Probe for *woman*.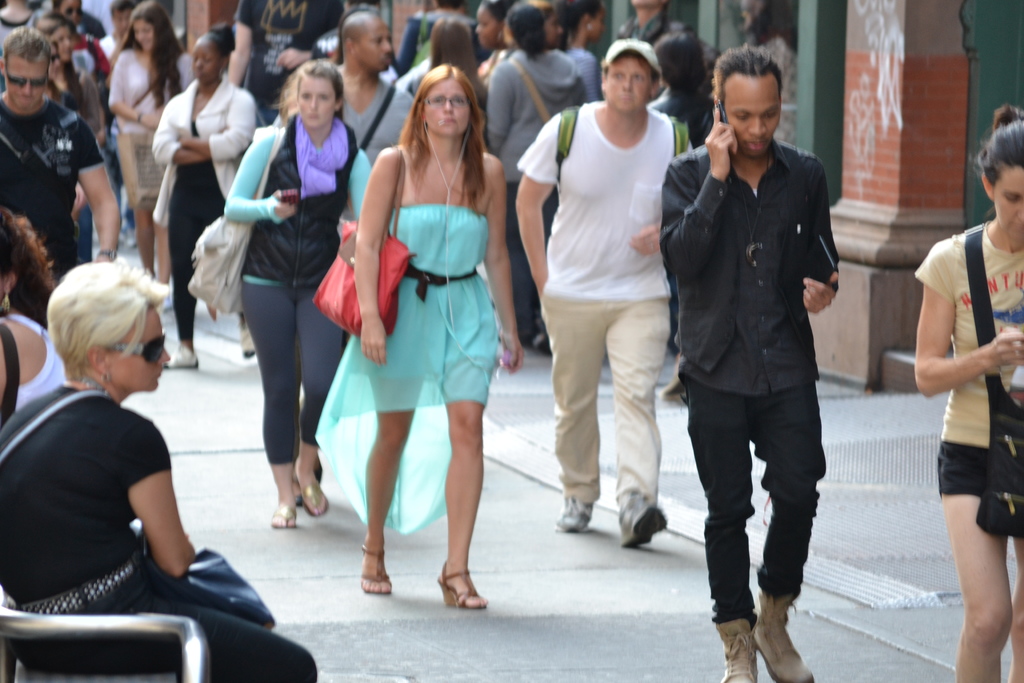
Probe result: [x1=102, y1=0, x2=195, y2=315].
